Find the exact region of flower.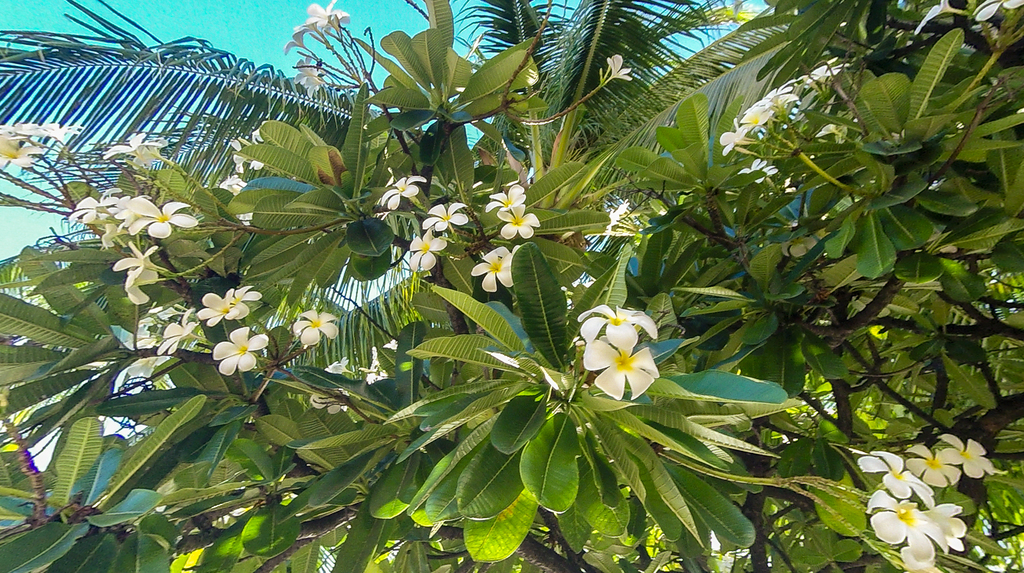
Exact region: locate(289, 306, 342, 347).
